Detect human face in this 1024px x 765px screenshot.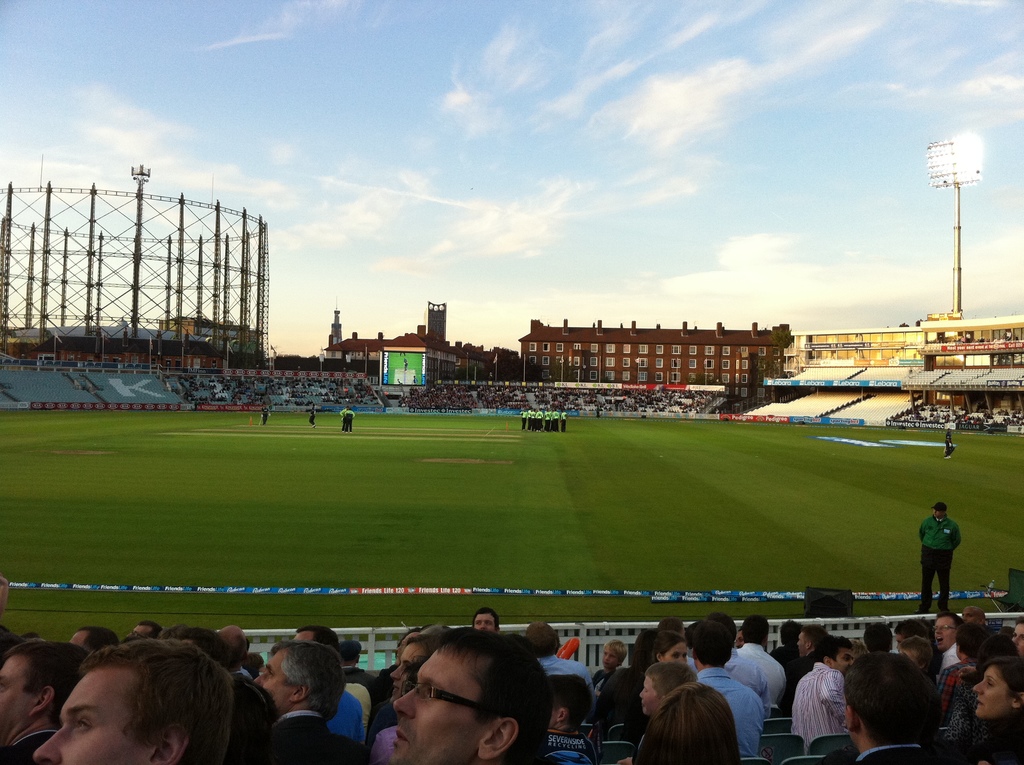
Detection: l=666, t=645, r=686, b=663.
